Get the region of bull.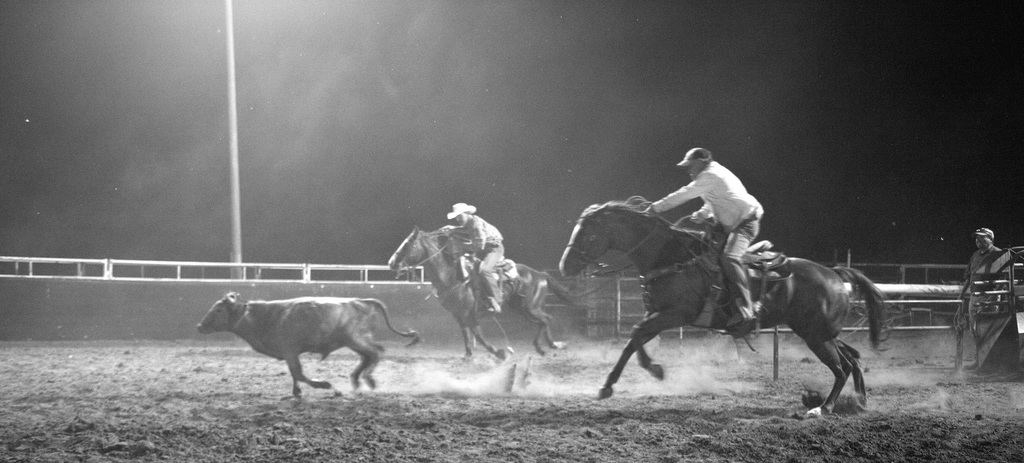
Rect(195, 284, 422, 397).
